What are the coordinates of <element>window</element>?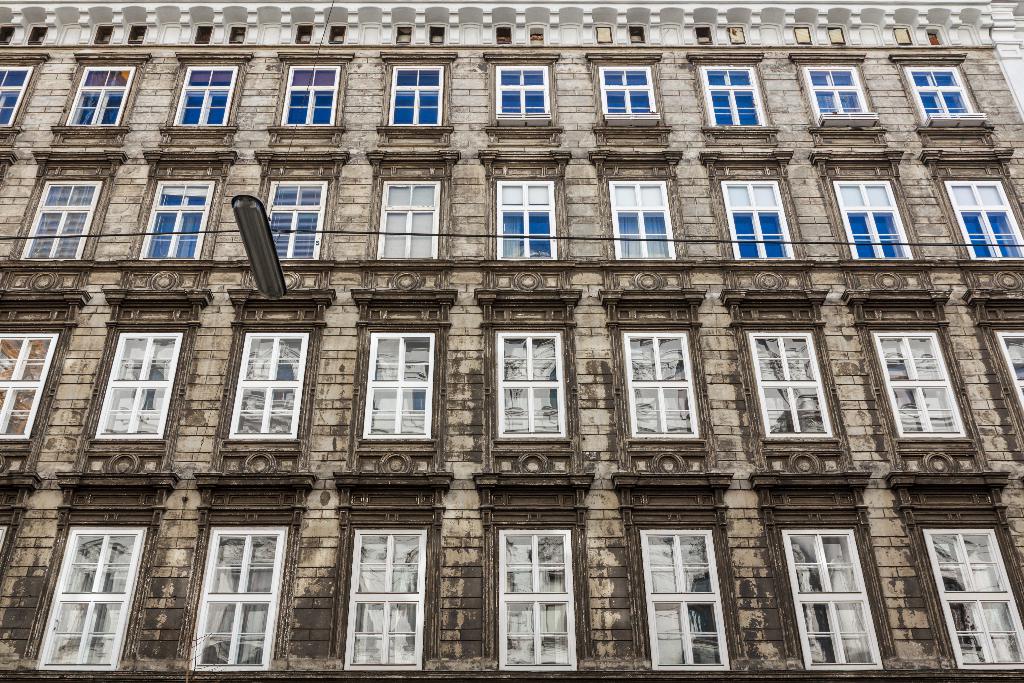
[left=955, top=181, right=1023, bottom=261].
